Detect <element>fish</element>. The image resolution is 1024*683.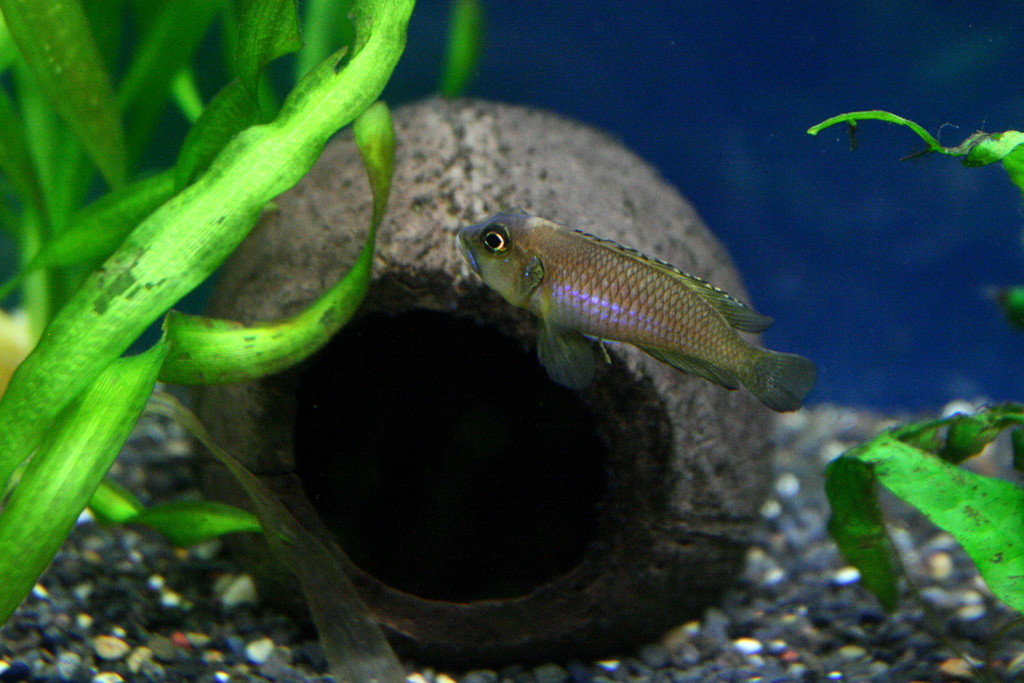
[x1=454, y1=218, x2=794, y2=415].
